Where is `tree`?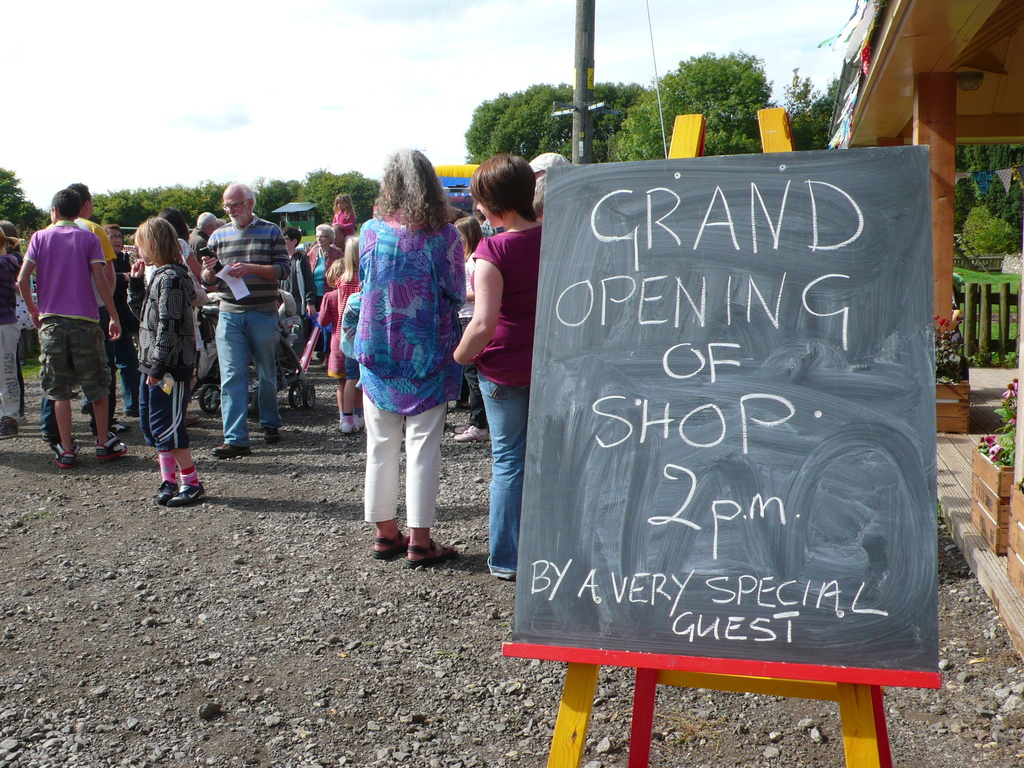
bbox(1001, 166, 1023, 243).
